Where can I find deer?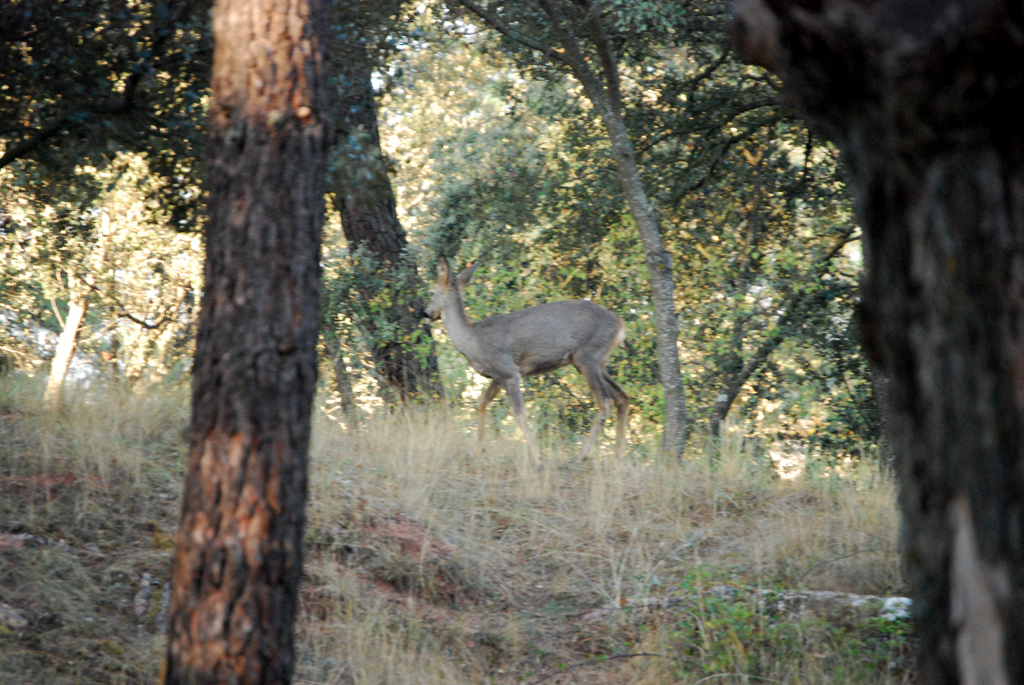
You can find it at 426, 249, 633, 457.
